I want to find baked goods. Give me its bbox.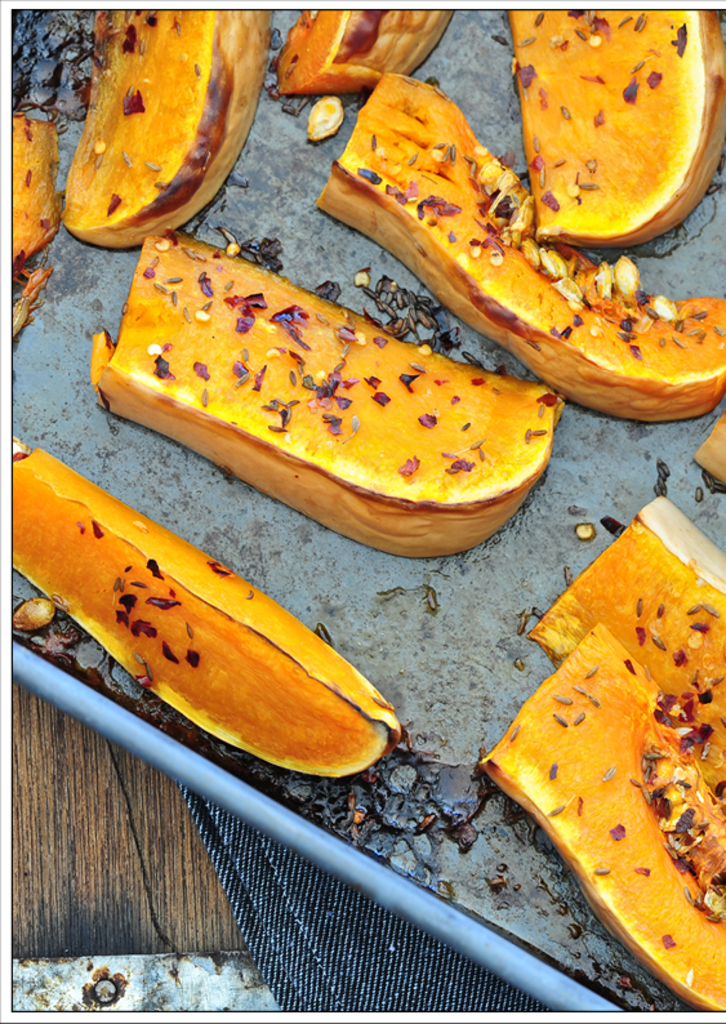
[481,625,725,1014].
